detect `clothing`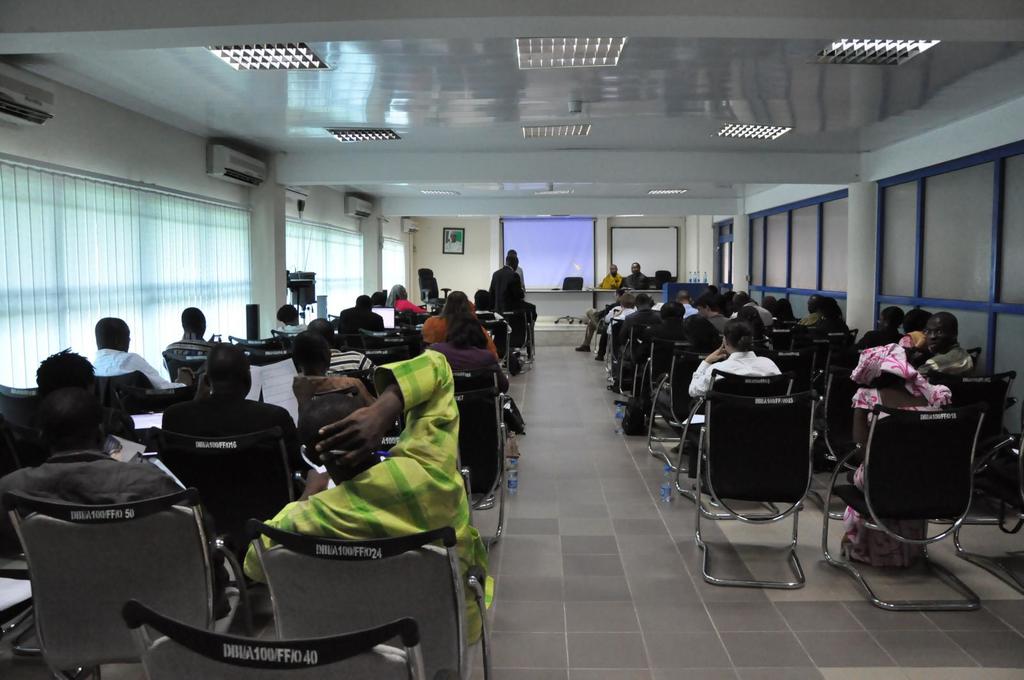
0,443,179,504
